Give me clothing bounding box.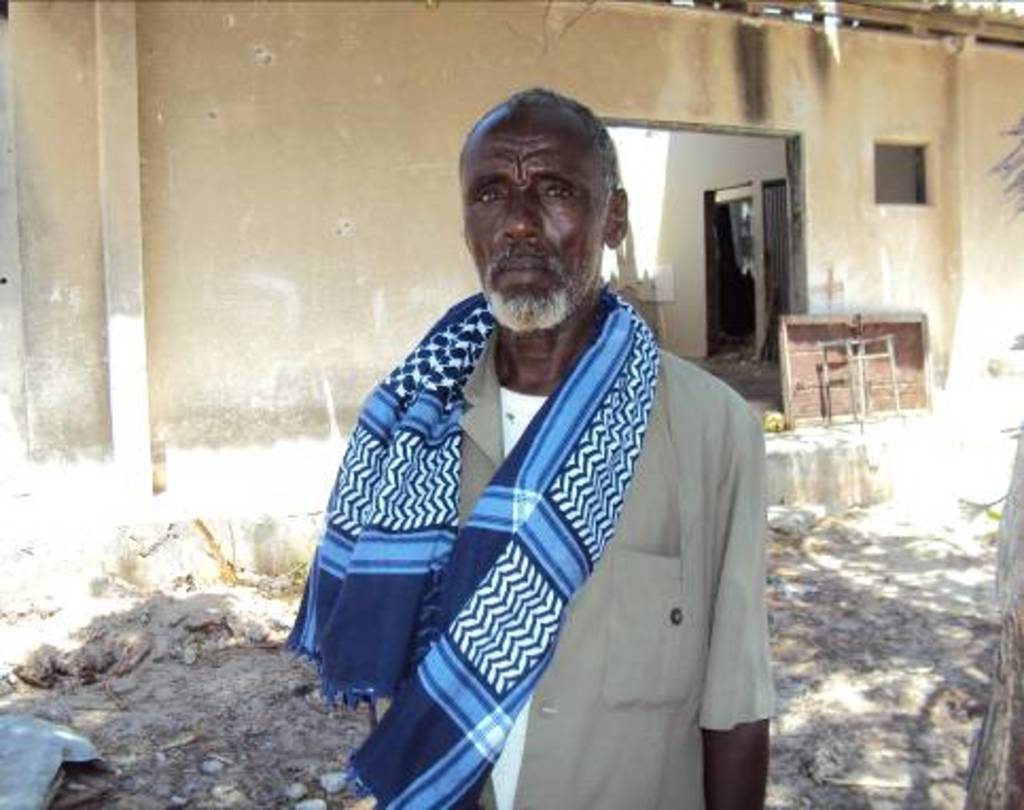
x1=299, y1=265, x2=795, y2=795.
